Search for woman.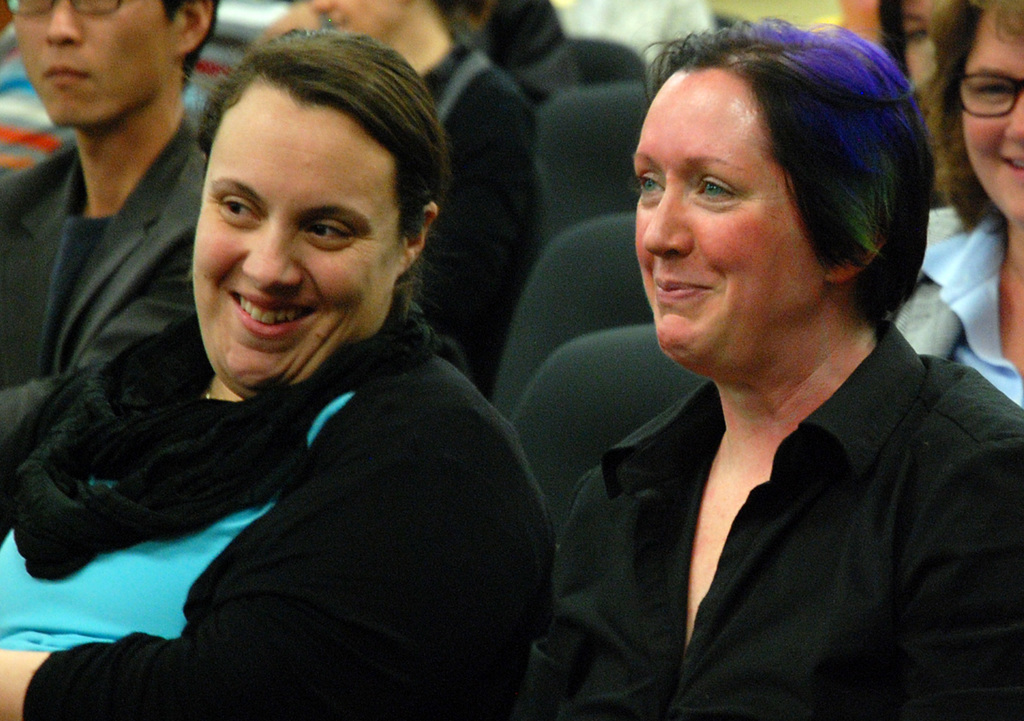
Found at [left=46, top=13, right=580, bottom=701].
